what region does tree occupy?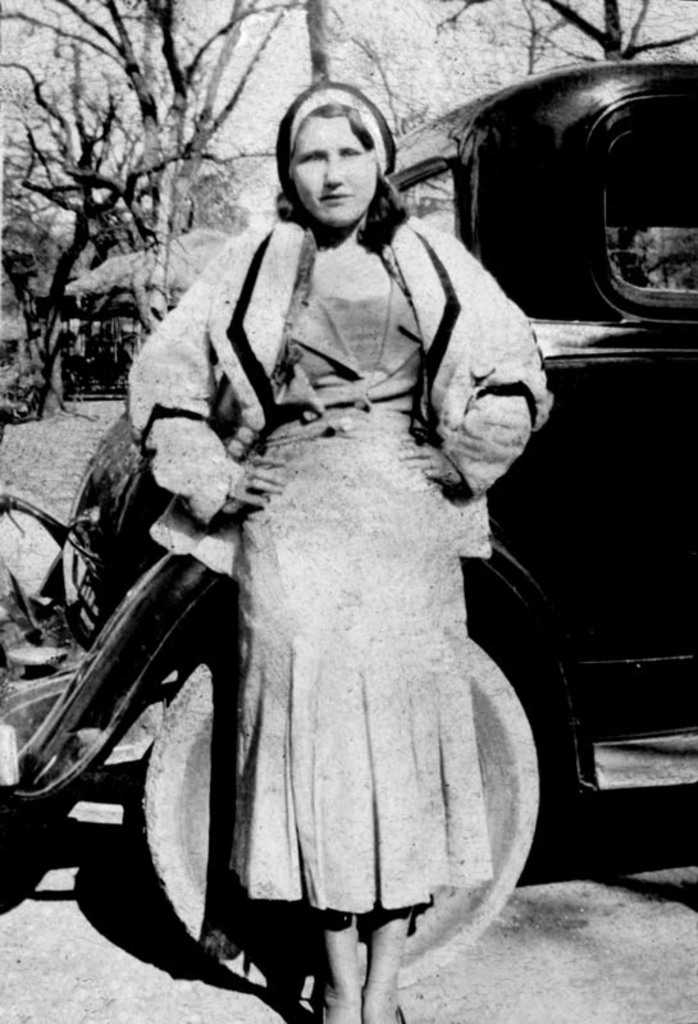
rect(439, 0, 697, 63).
